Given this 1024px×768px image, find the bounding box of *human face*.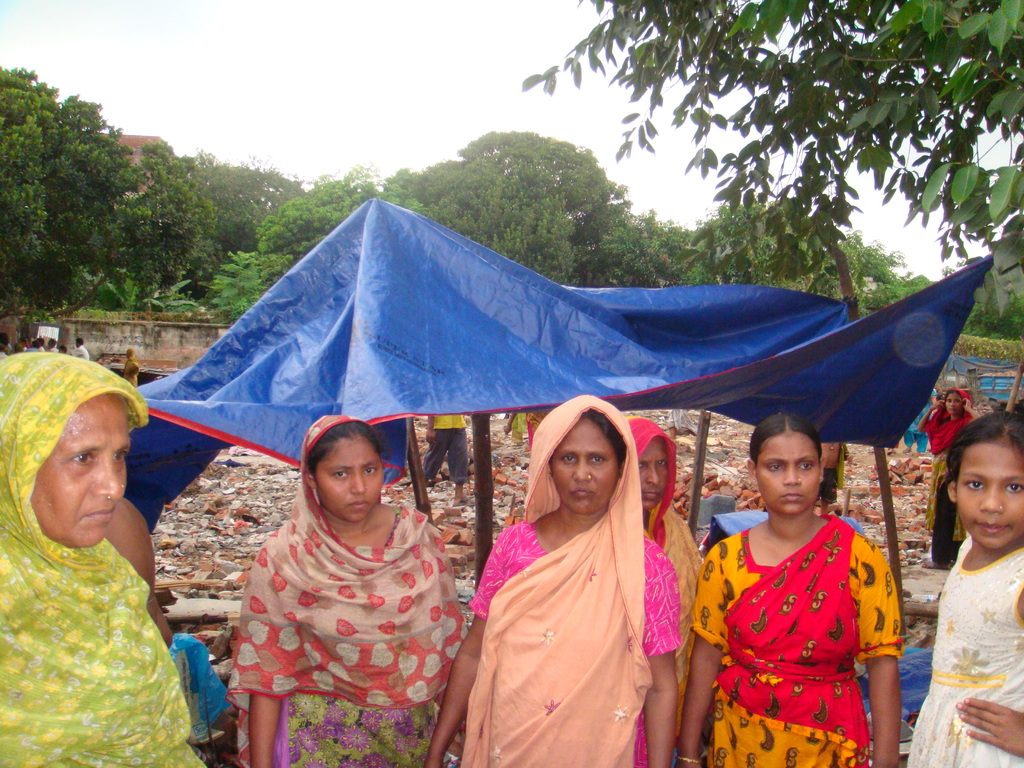
944/394/965/415.
